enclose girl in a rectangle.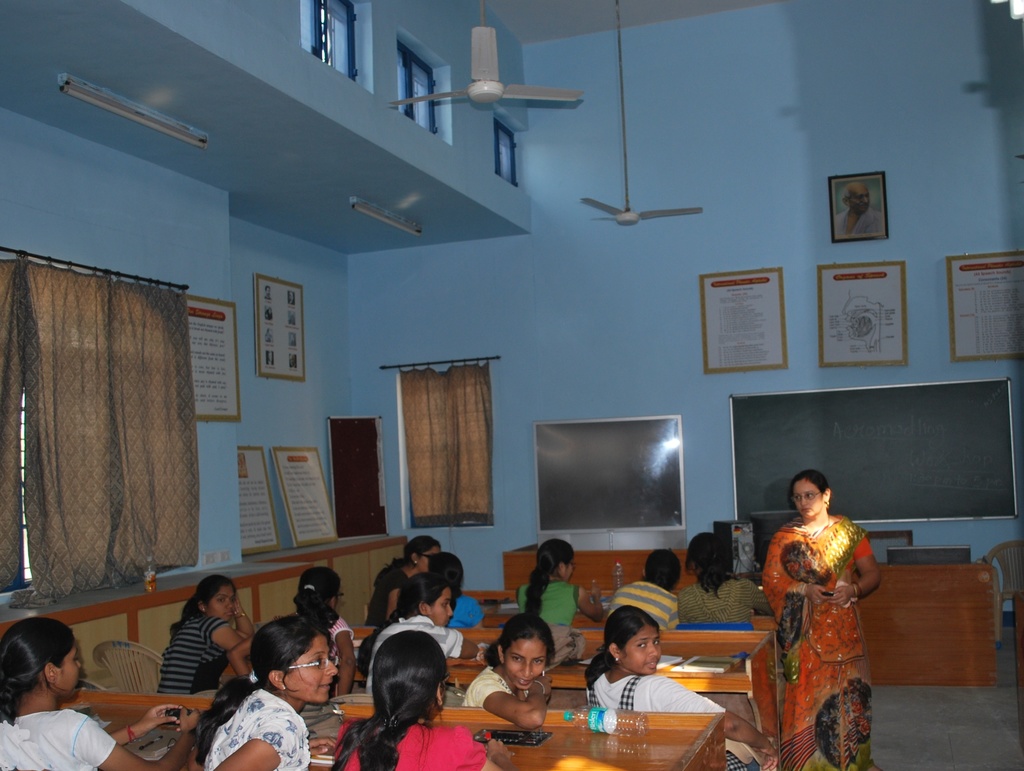
Rect(225, 567, 359, 694).
